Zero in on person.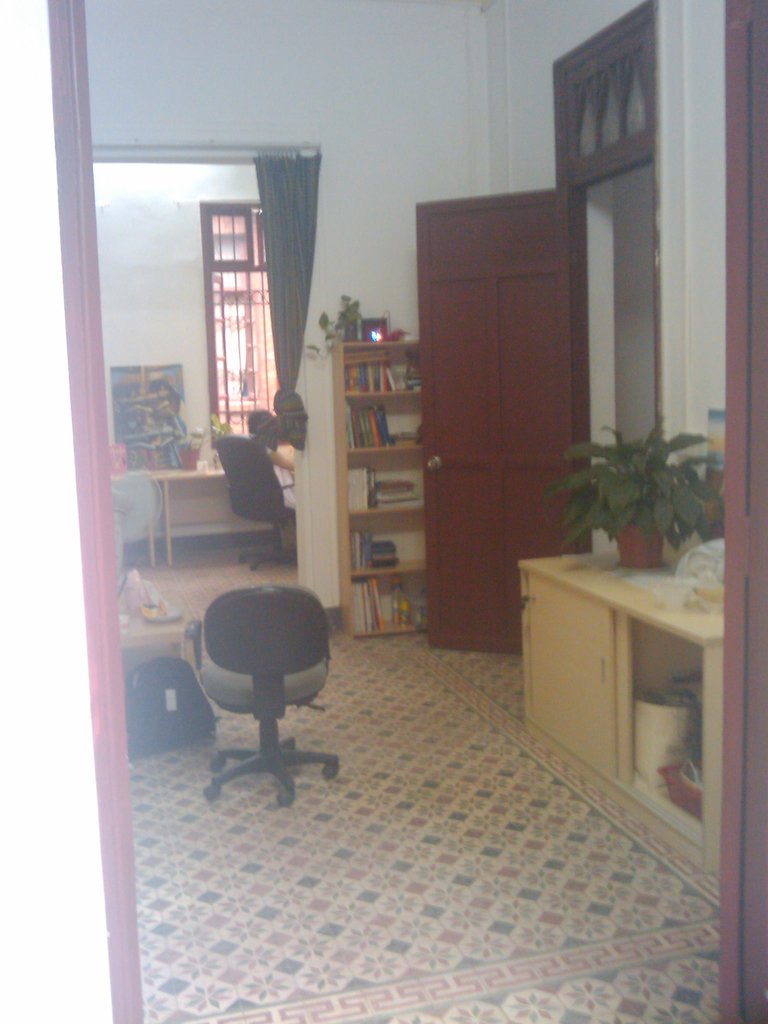
Zeroed in: l=248, t=413, r=272, b=435.
